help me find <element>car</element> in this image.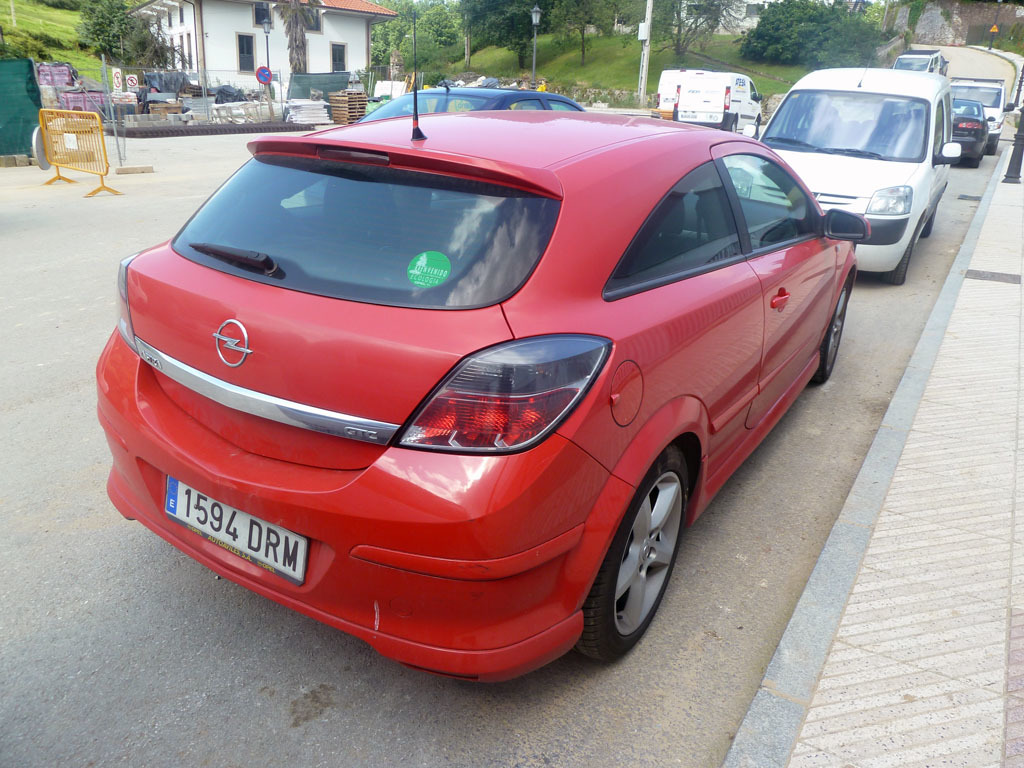
Found it: rect(743, 59, 956, 278).
